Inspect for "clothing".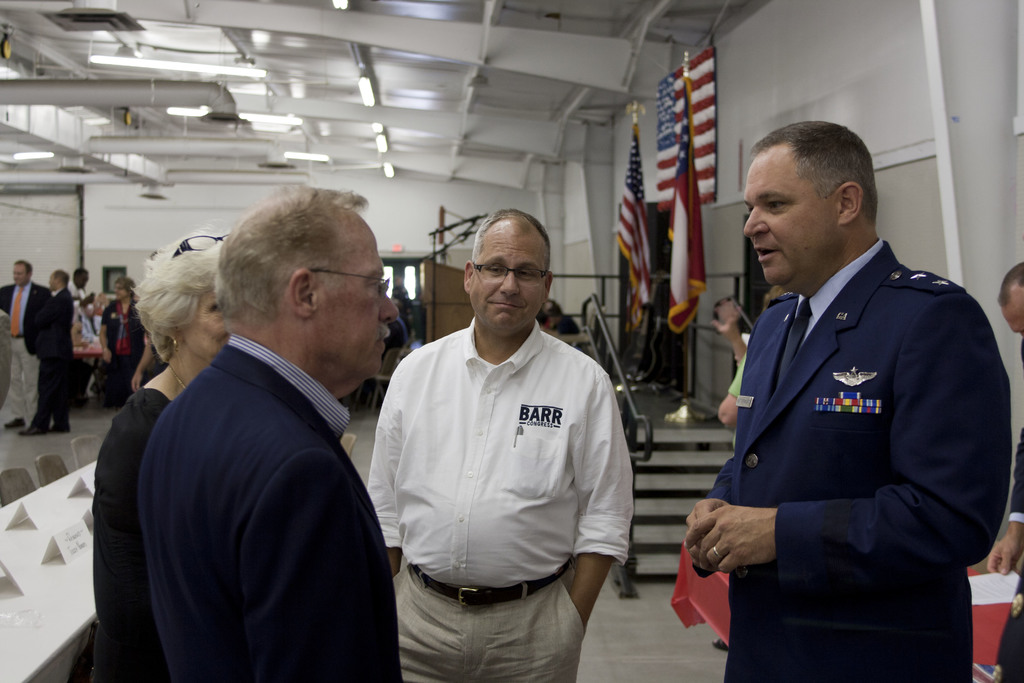
Inspection: [x1=367, y1=311, x2=637, y2=682].
